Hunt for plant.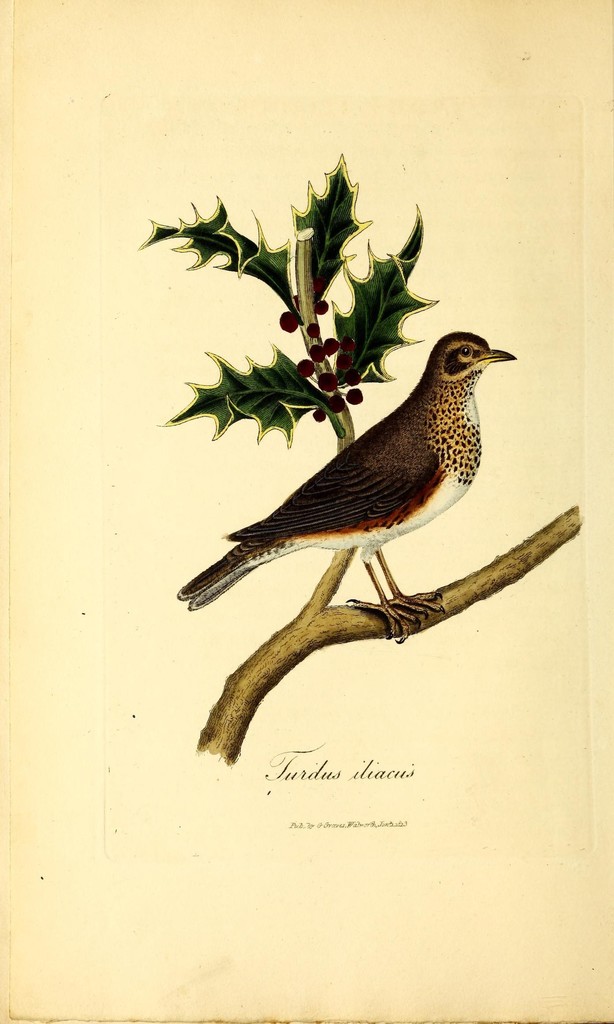
Hunted down at (152, 161, 510, 391).
